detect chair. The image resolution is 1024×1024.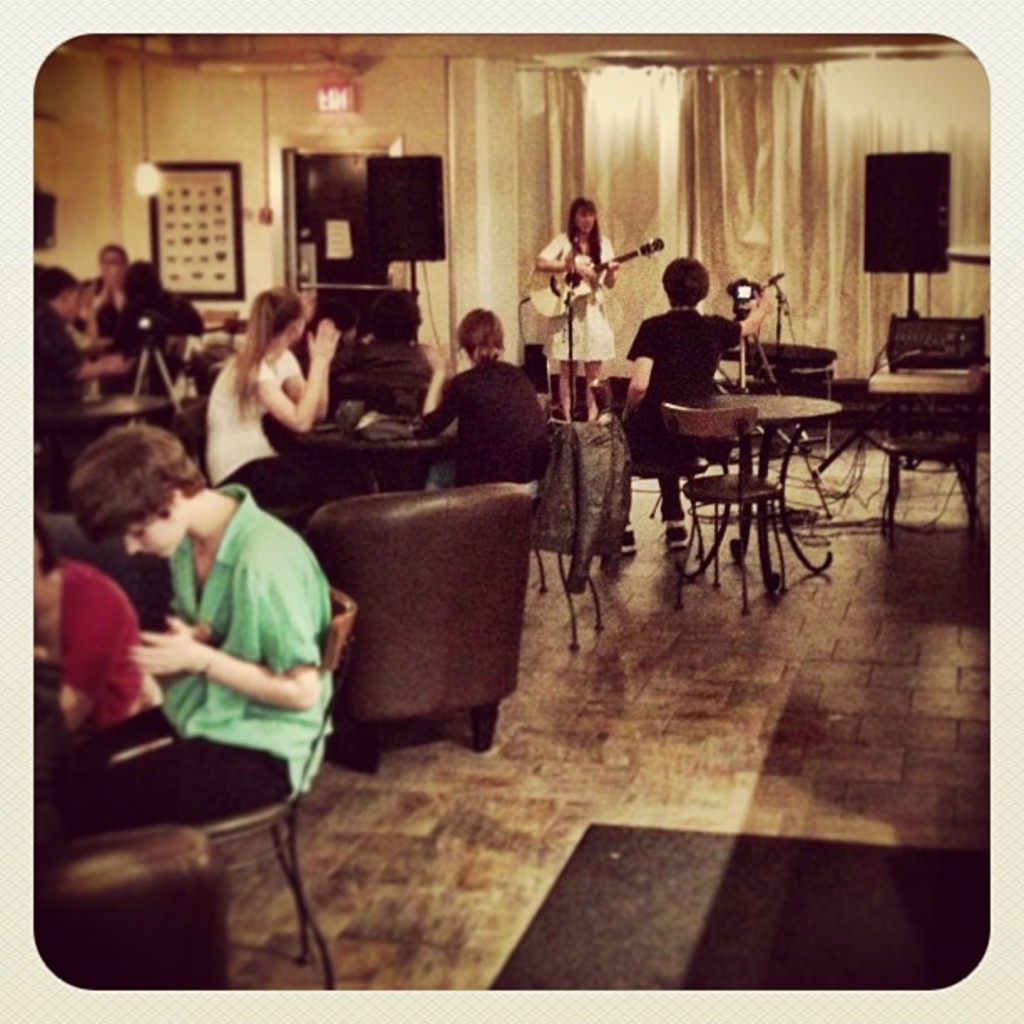
select_region(867, 370, 986, 534).
